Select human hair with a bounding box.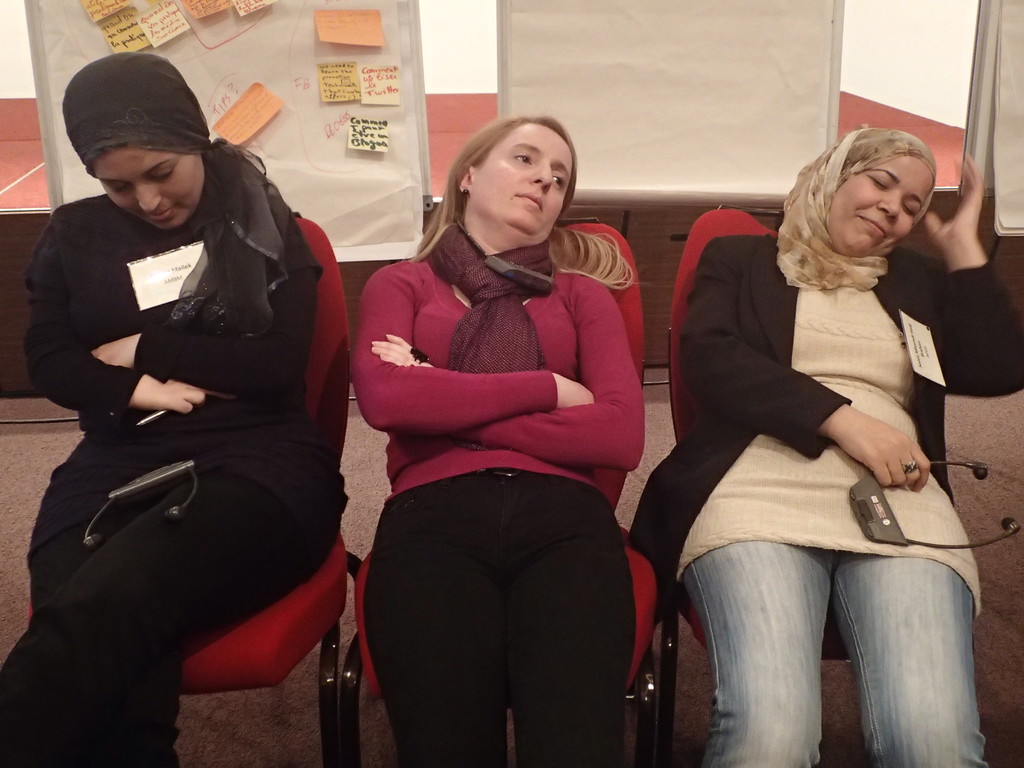
rect(404, 111, 634, 296).
